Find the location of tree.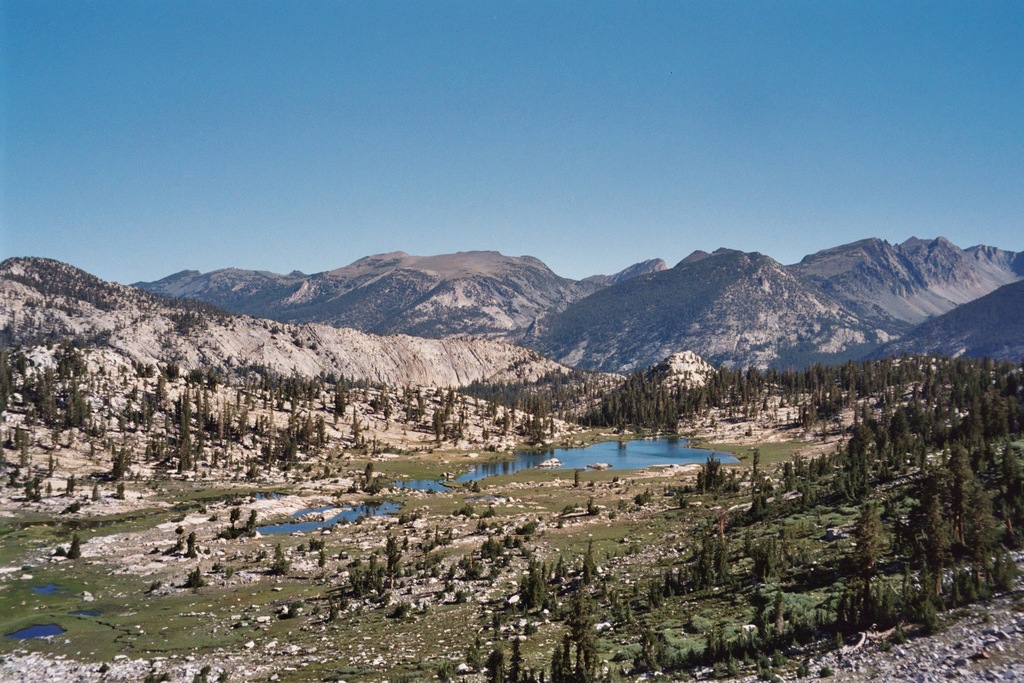
Location: <bbox>437, 668, 451, 682</bbox>.
